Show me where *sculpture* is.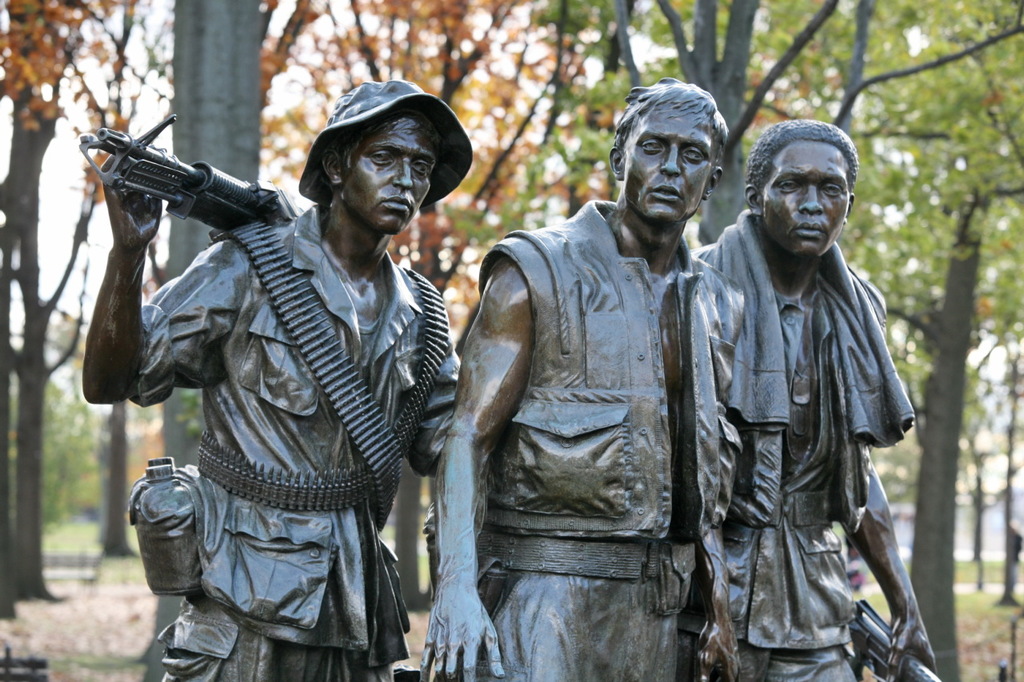
*sculpture* is at 95 66 467 681.
